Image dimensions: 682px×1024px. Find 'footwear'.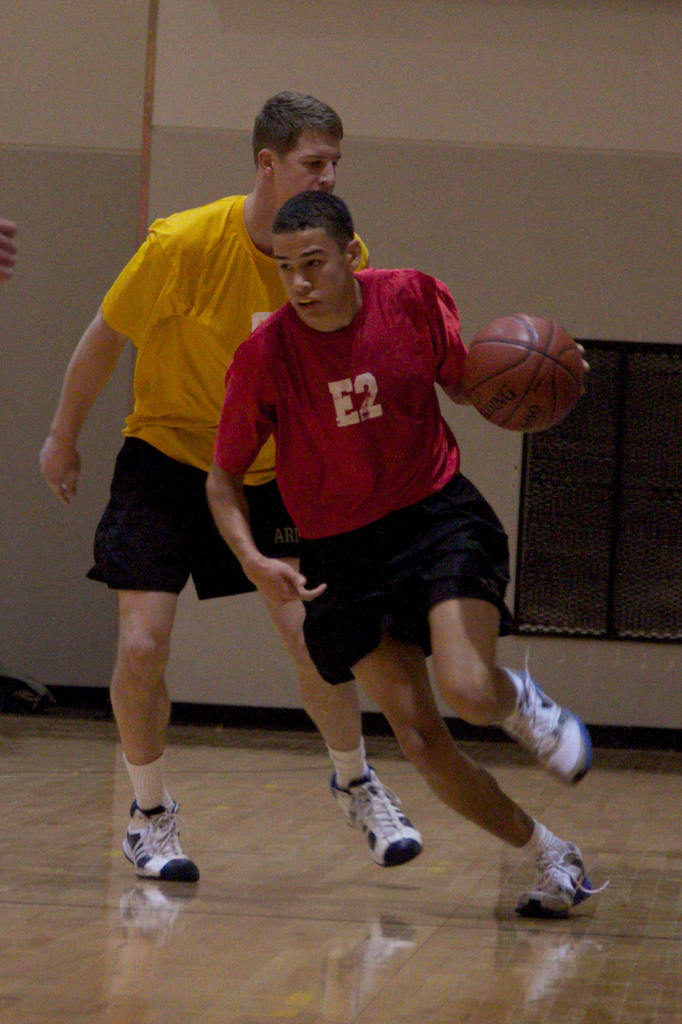
BBox(499, 640, 596, 790).
